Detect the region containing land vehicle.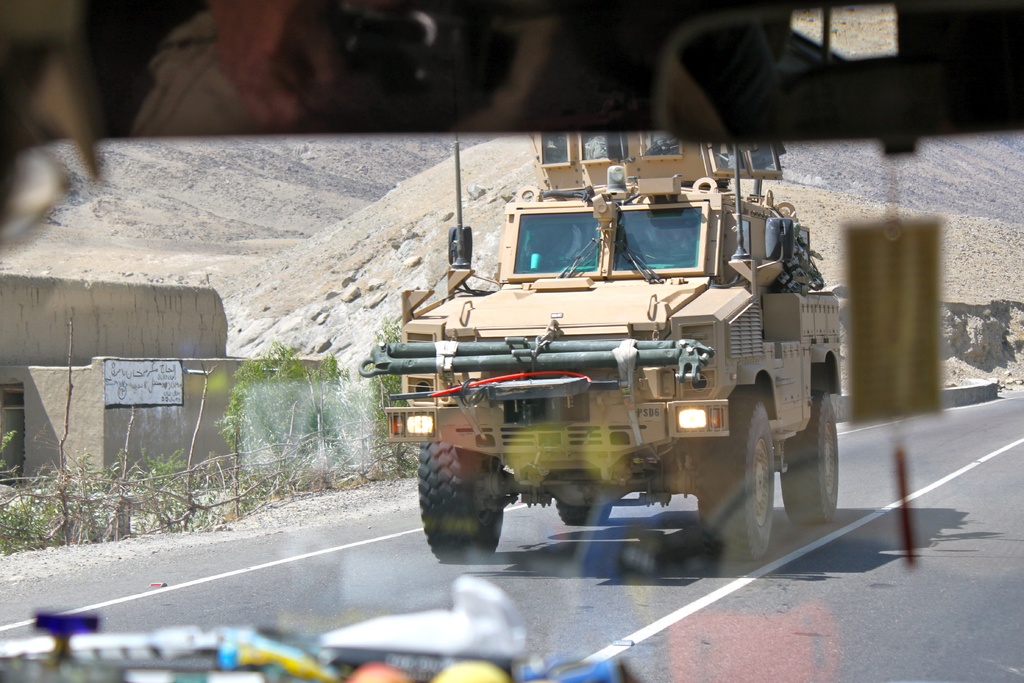
<bbox>0, 0, 1023, 682</bbox>.
